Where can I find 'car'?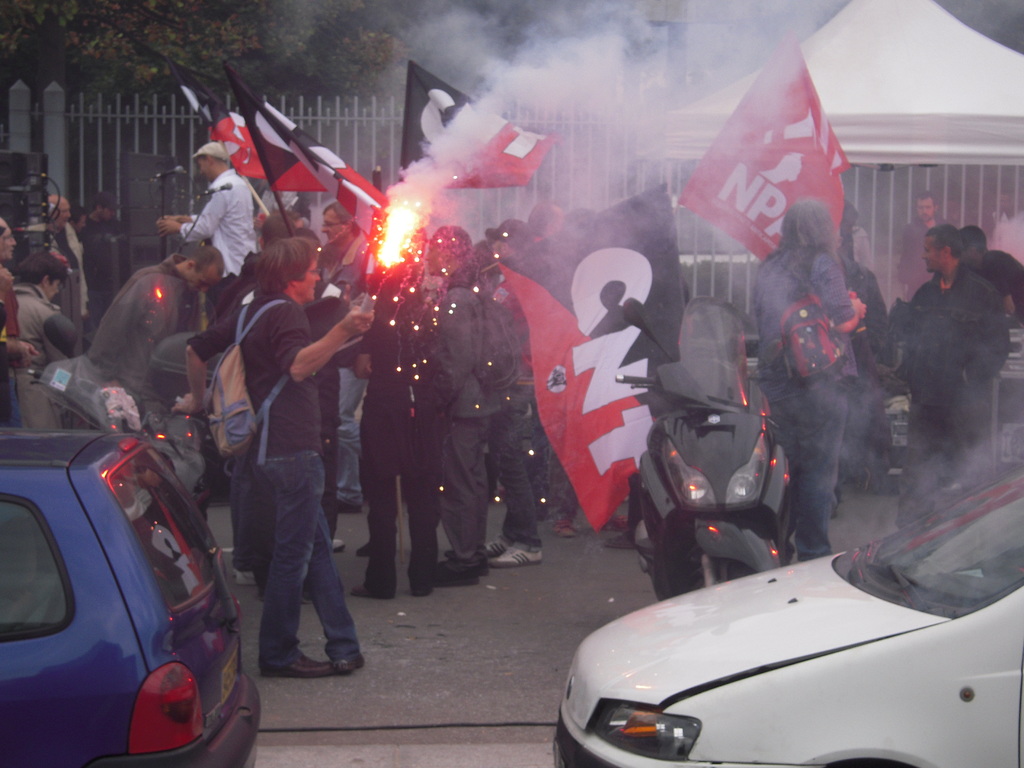
You can find it at crop(0, 431, 264, 767).
